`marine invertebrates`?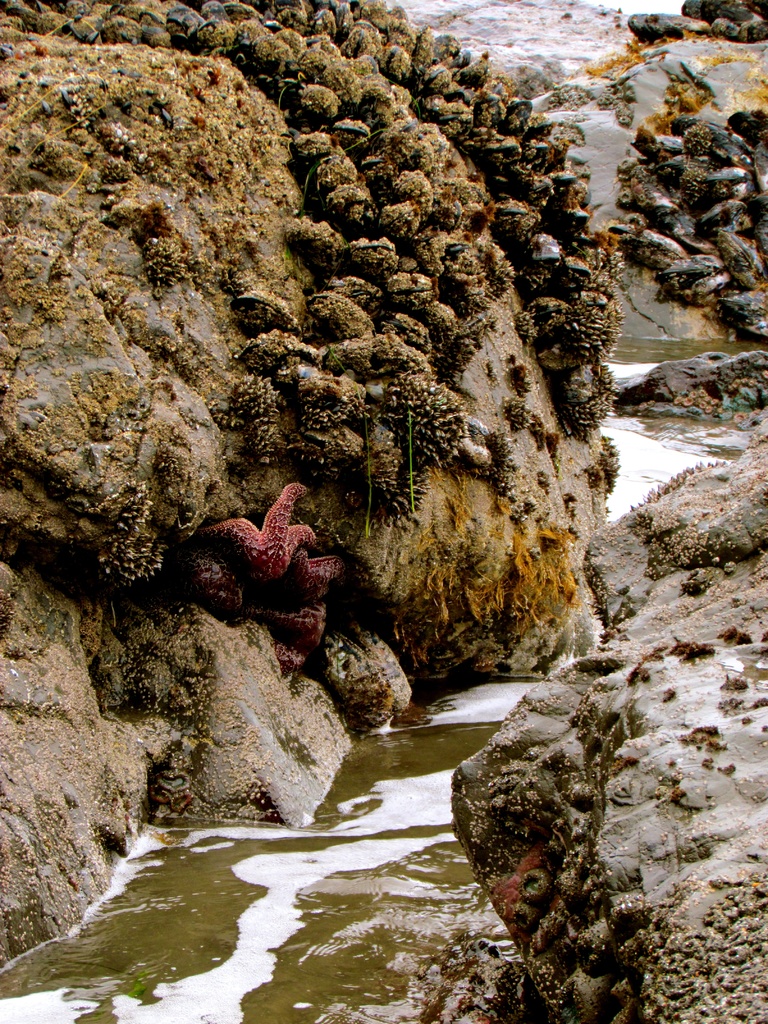
l=180, t=22, r=232, b=55
